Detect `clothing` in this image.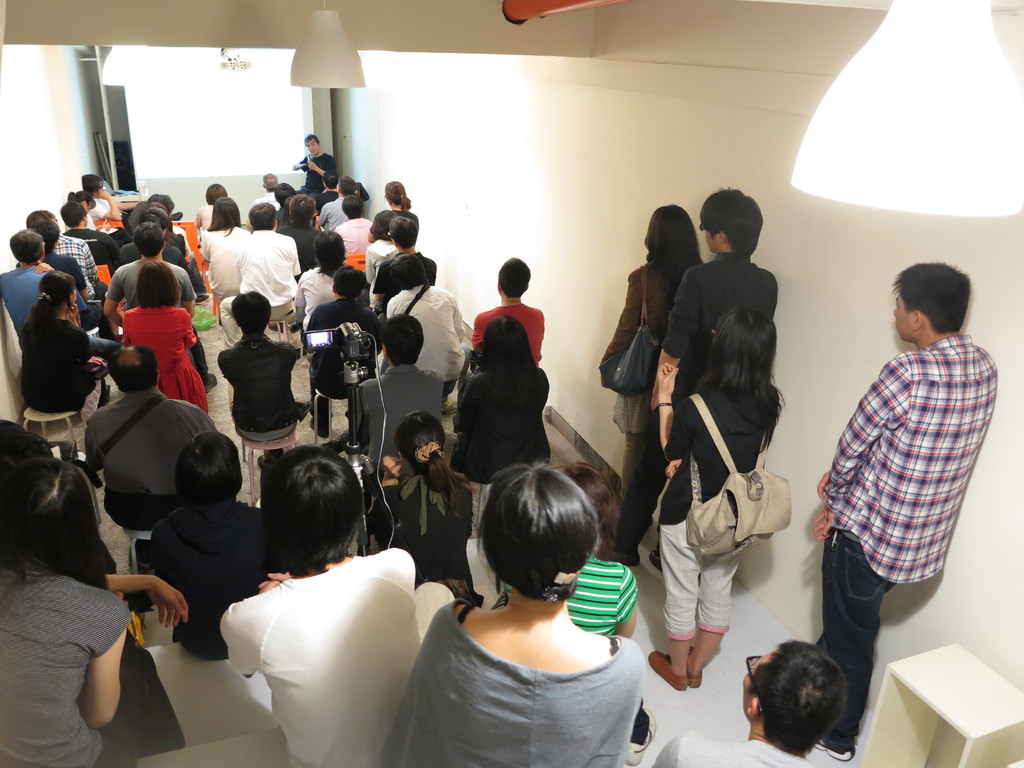
Detection: Rect(650, 726, 817, 767).
